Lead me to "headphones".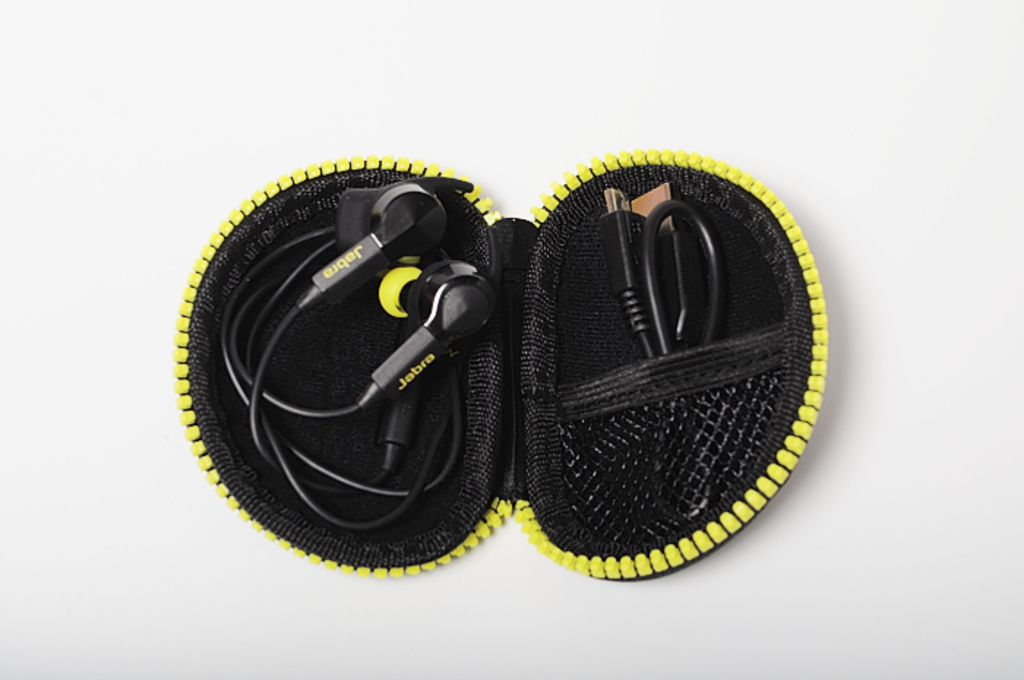
Lead to <bbox>218, 180, 500, 526</bbox>.
